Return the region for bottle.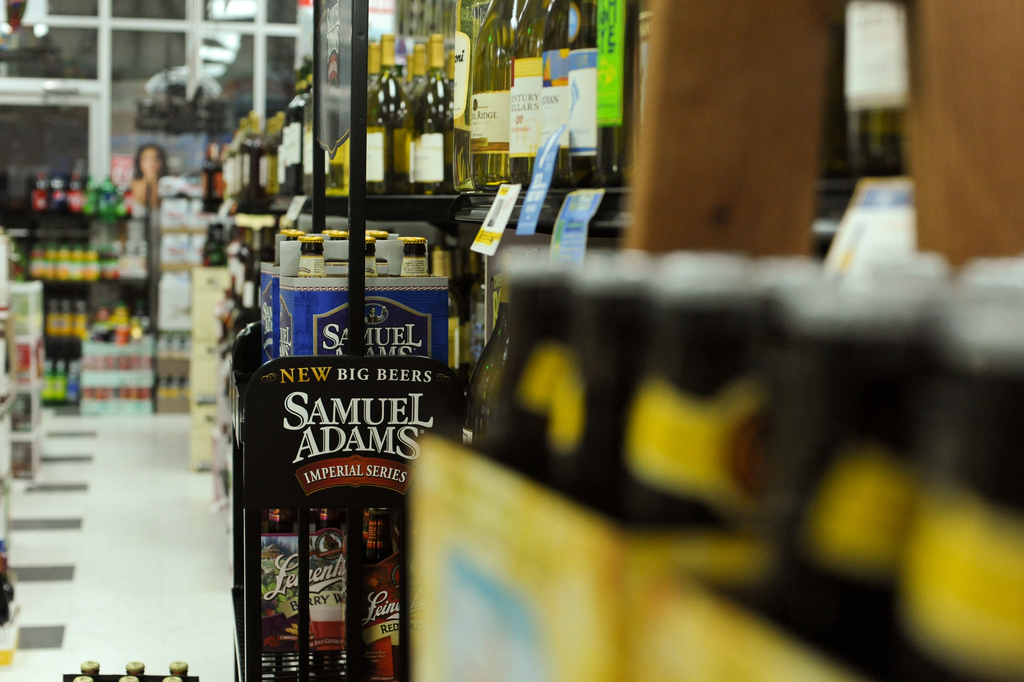
(left=166, top=677, right=184, bottom=681).
